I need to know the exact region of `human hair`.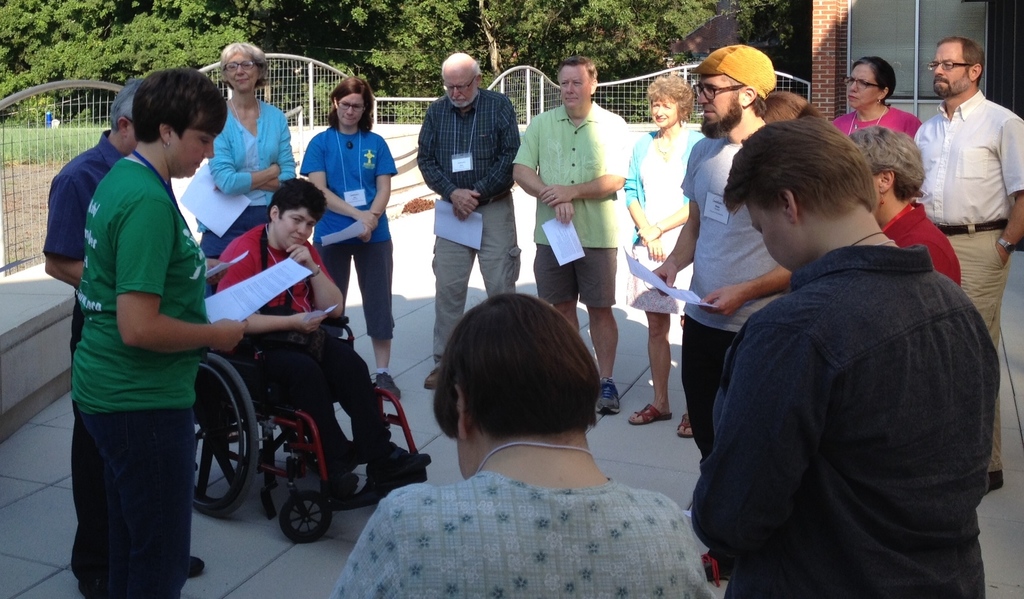
Region: 724:120:890:243.
